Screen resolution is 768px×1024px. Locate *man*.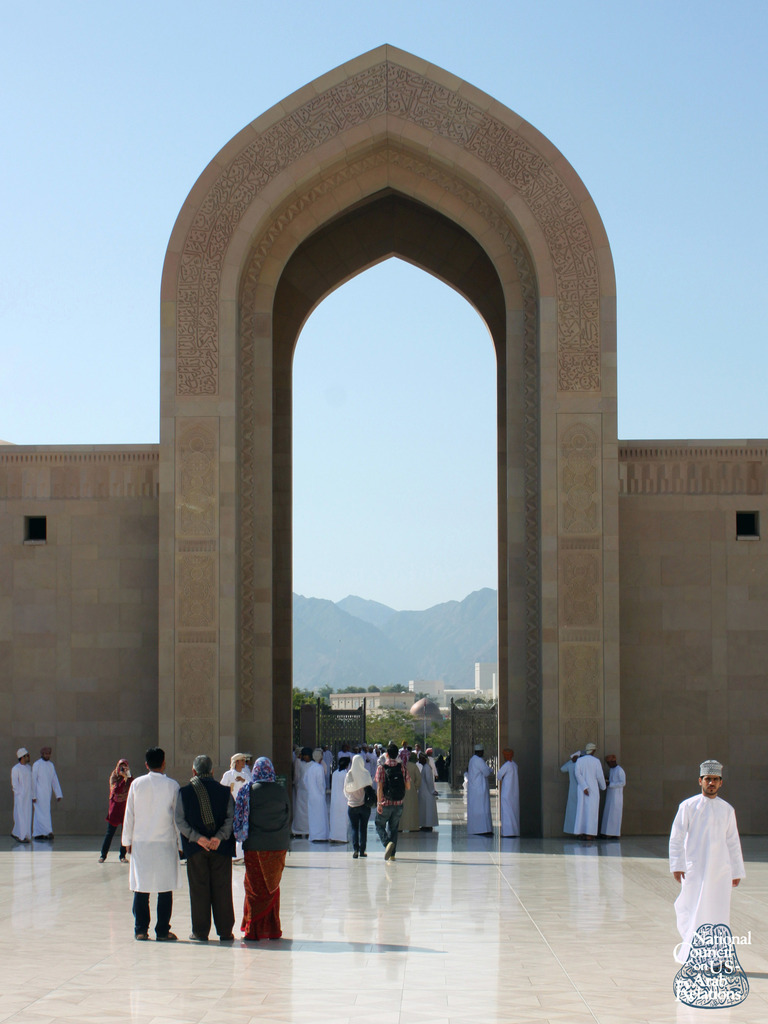
detection(287, 746, 313, 830).
